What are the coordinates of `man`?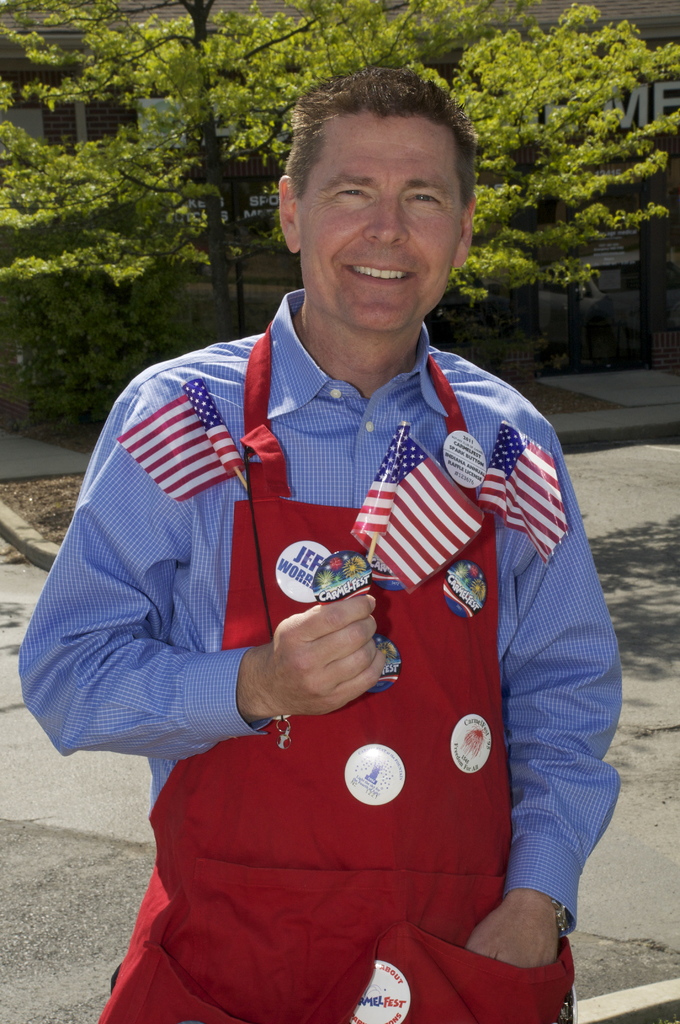
box(51, 67, 617, 1023).
